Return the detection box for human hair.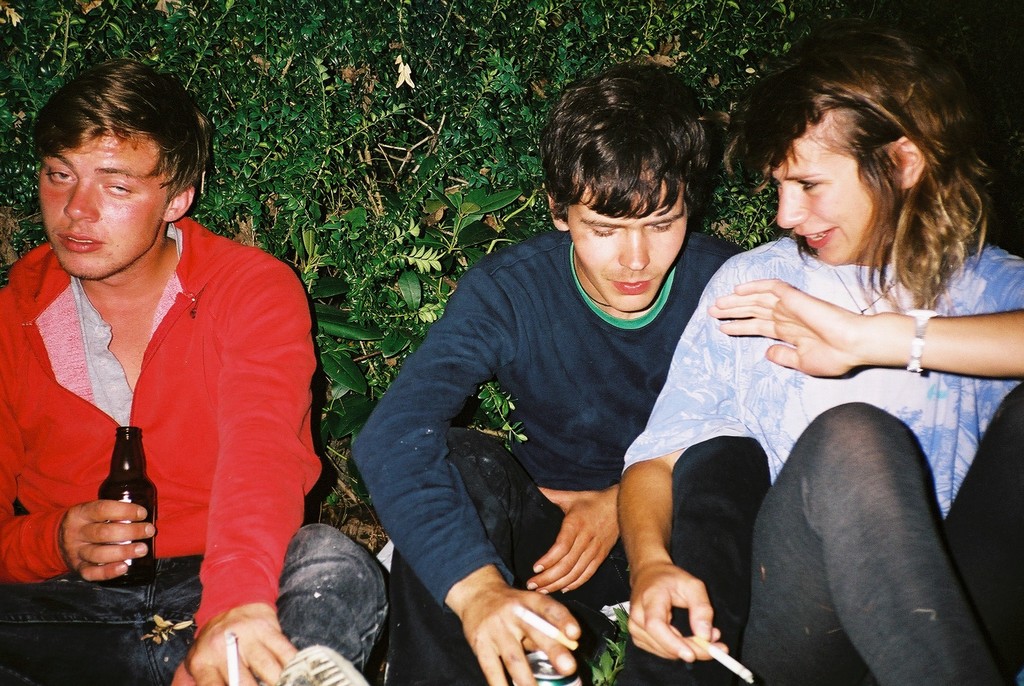
crop(29, 56, 213, 205).
